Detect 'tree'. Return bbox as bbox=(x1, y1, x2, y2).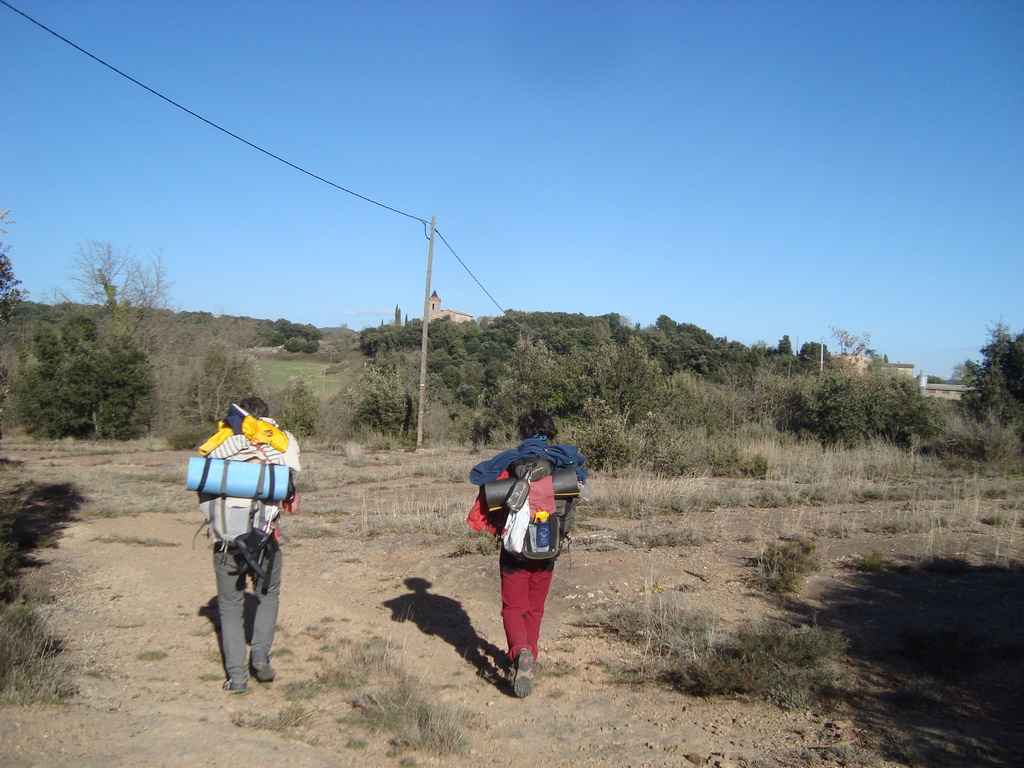
bbox=(392, 300, 400, 323).
